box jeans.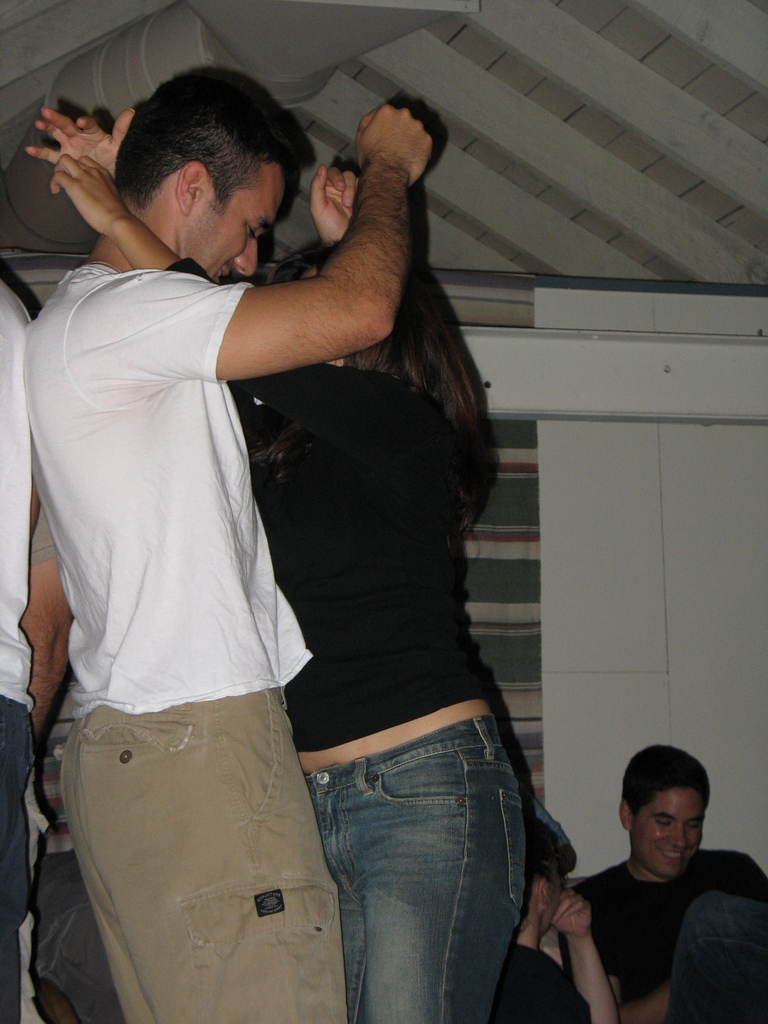
[left=12, top=700, right=36, bottom=1023].
